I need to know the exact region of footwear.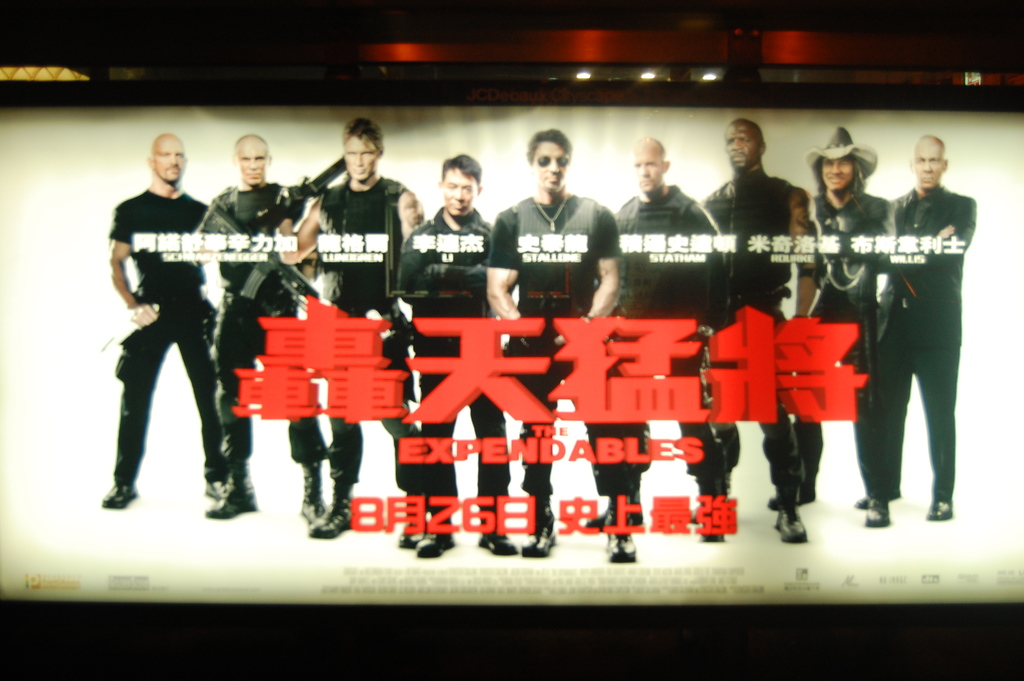
Region: Rect(701, 494, 716, 538).
